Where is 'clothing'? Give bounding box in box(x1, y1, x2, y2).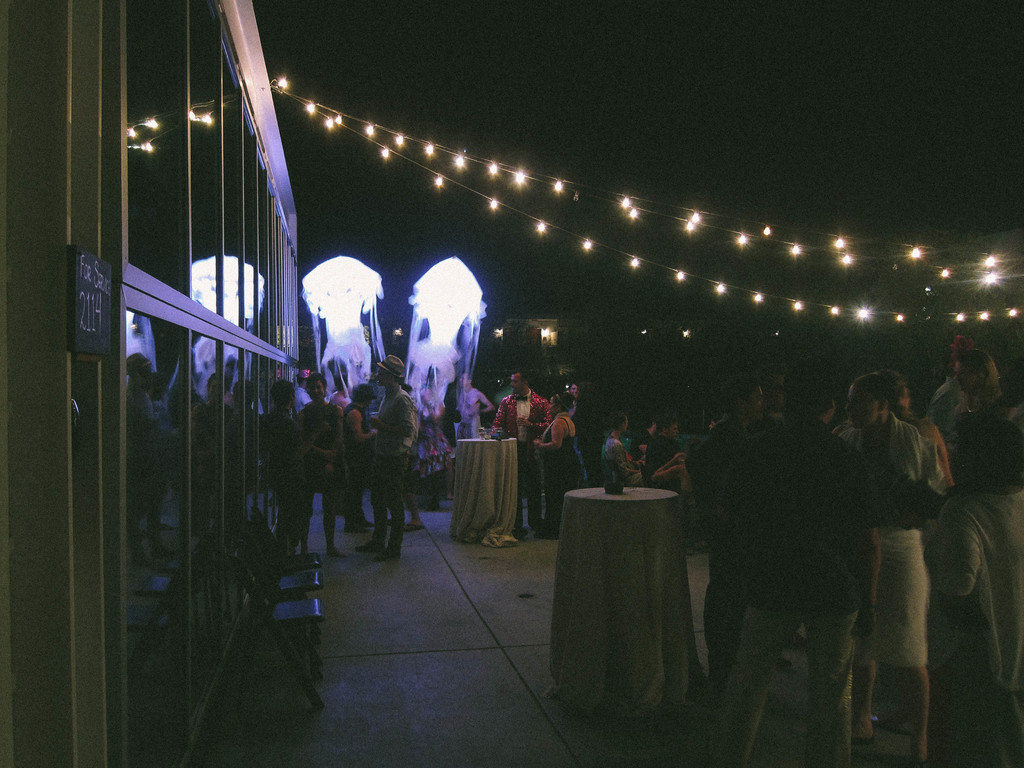
box(493, 397, 555, 532).
